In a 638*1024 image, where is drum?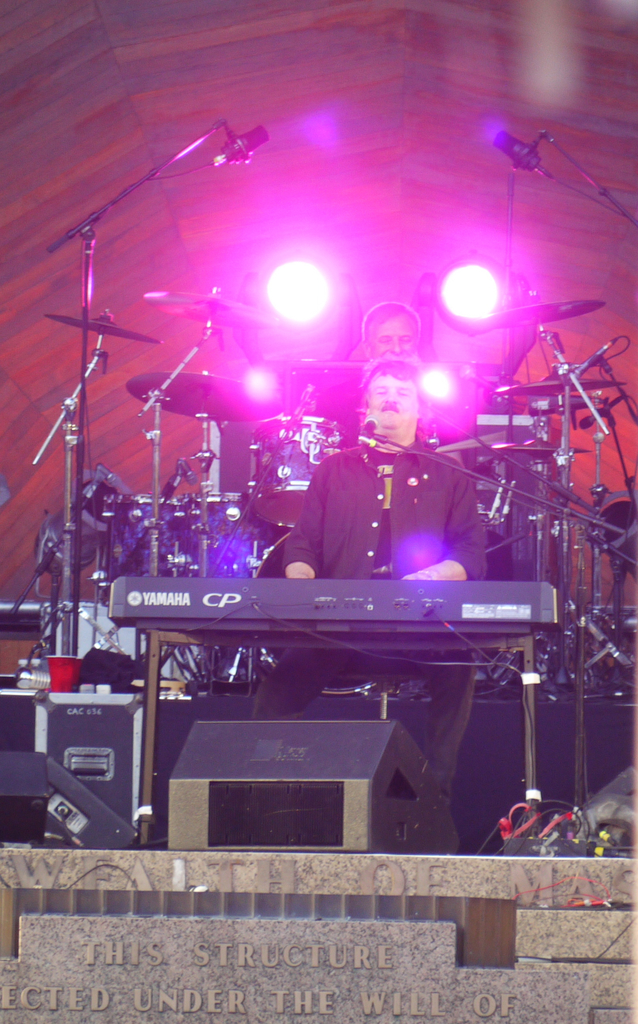
{"x1": 104, "y1": 495, "x2": 196, "y2": 602}.
